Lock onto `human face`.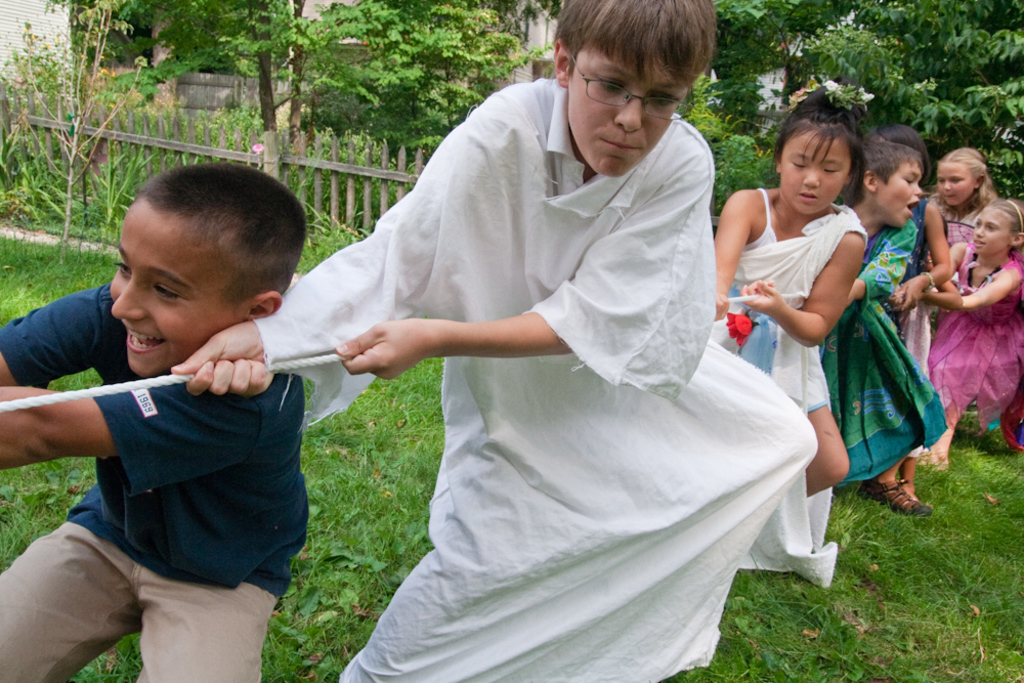
Locked: bbox(932, 160, 972, 204).
